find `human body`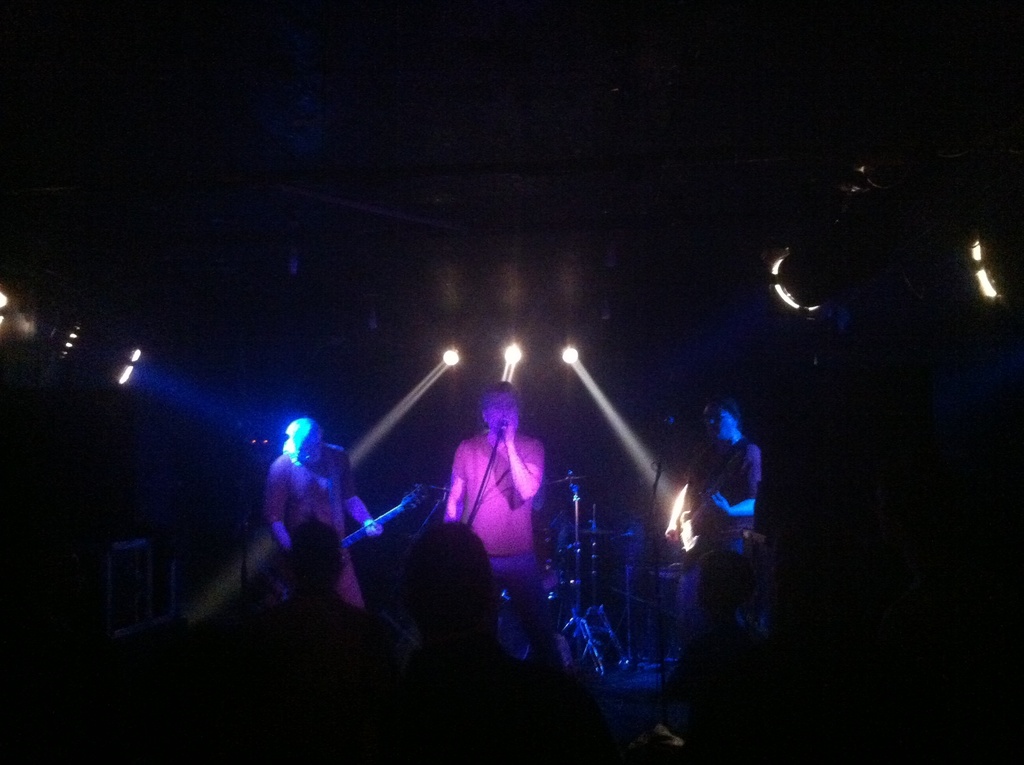
Rect(423, 389, 571, 604)
